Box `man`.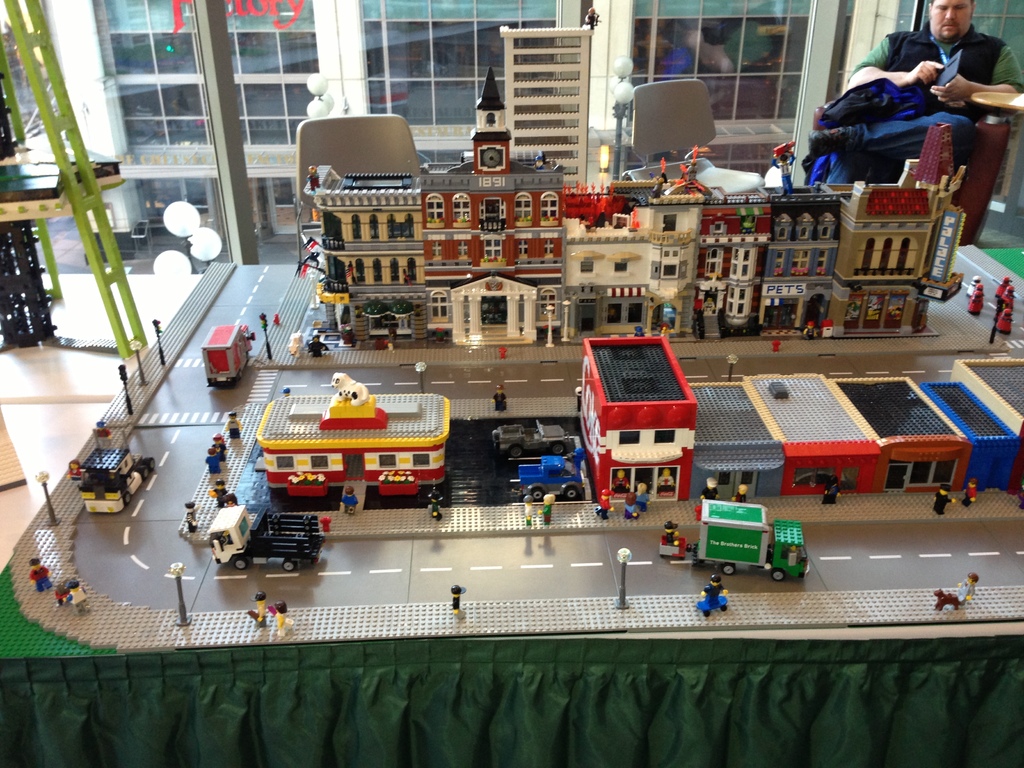
{"left": 184, "top": 499, "right": 201, "bottom": 535}.
